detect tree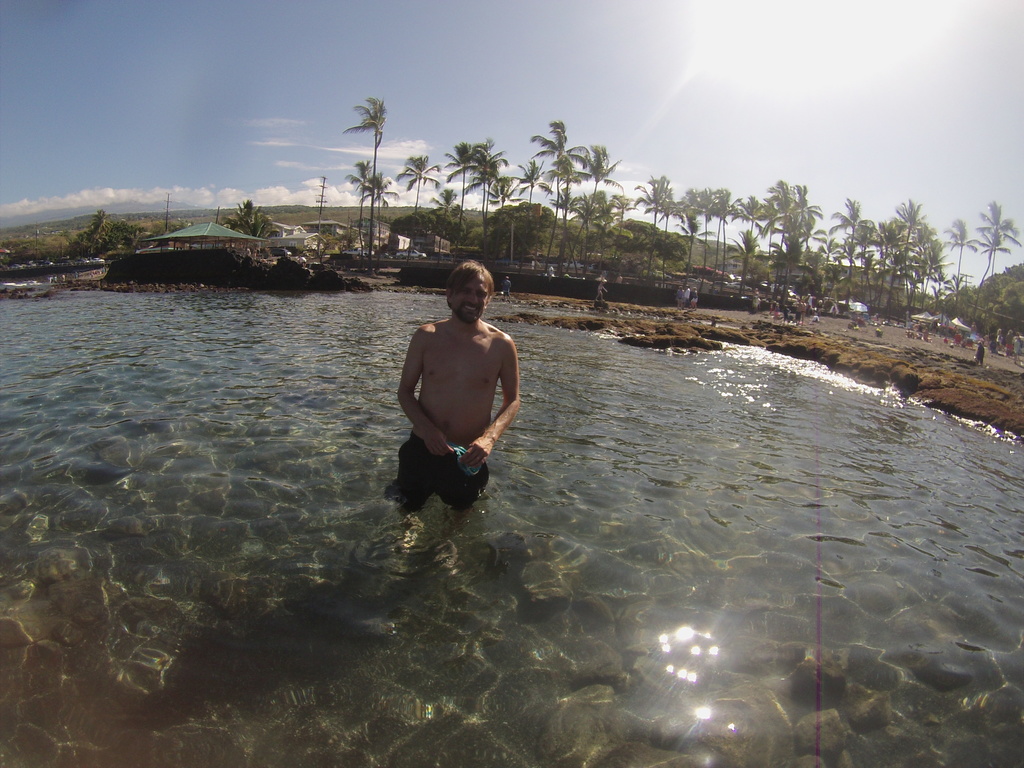
region(600, 214, 650, 271)
